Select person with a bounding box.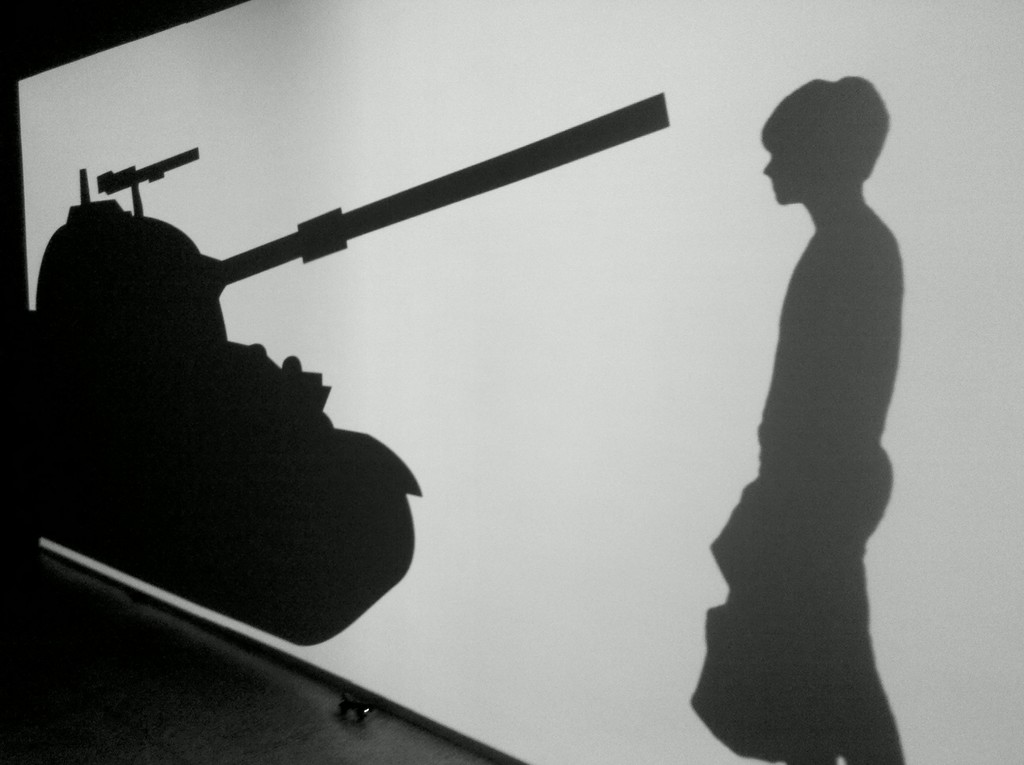
[x1=686, y1=83, x2=932, y2=746].
